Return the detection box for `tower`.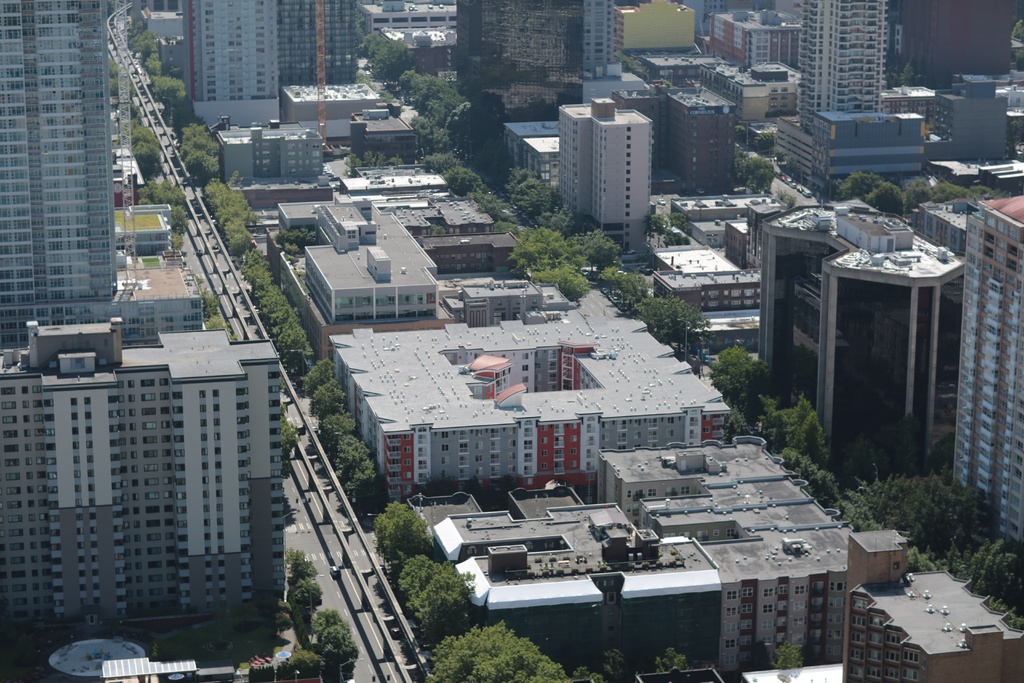
box(678, 80, 729, 195).
